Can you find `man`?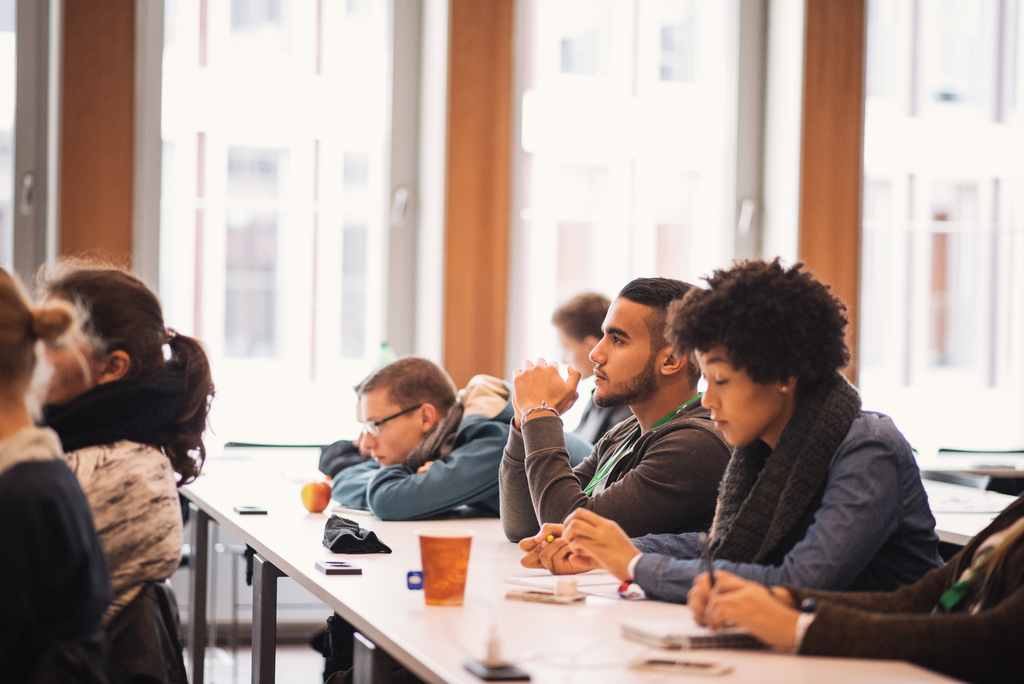
Yes, bounding box: bbox=(493, 271, 735, 541).
